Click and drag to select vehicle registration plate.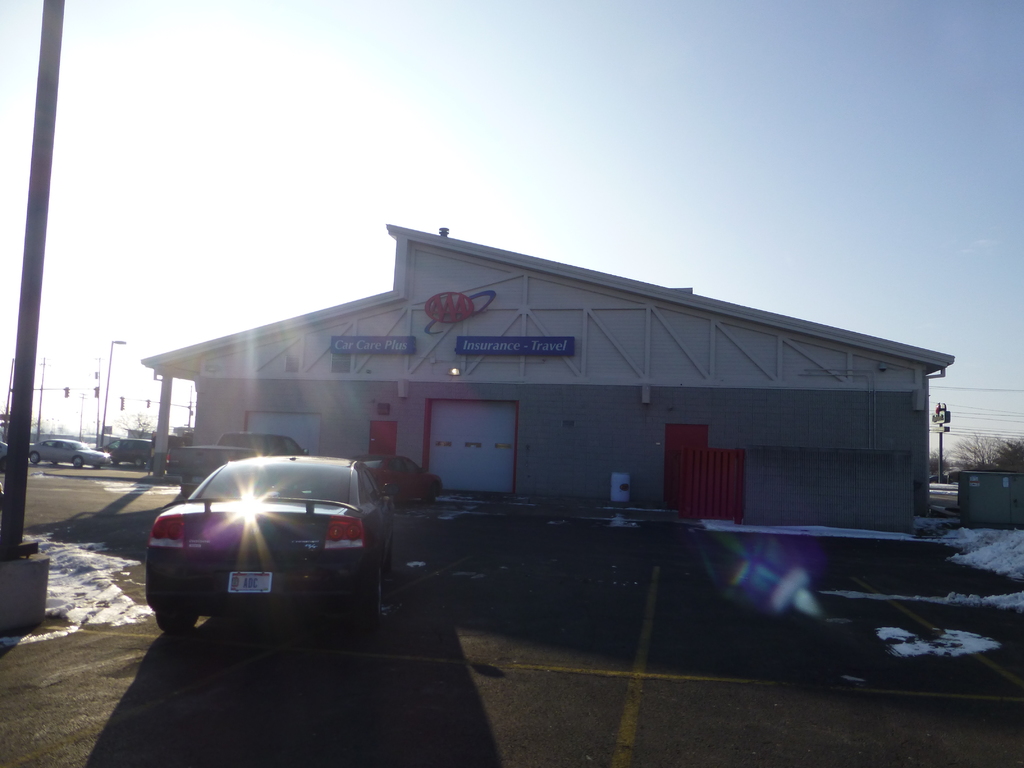
Selection: (226,570,271,592).
